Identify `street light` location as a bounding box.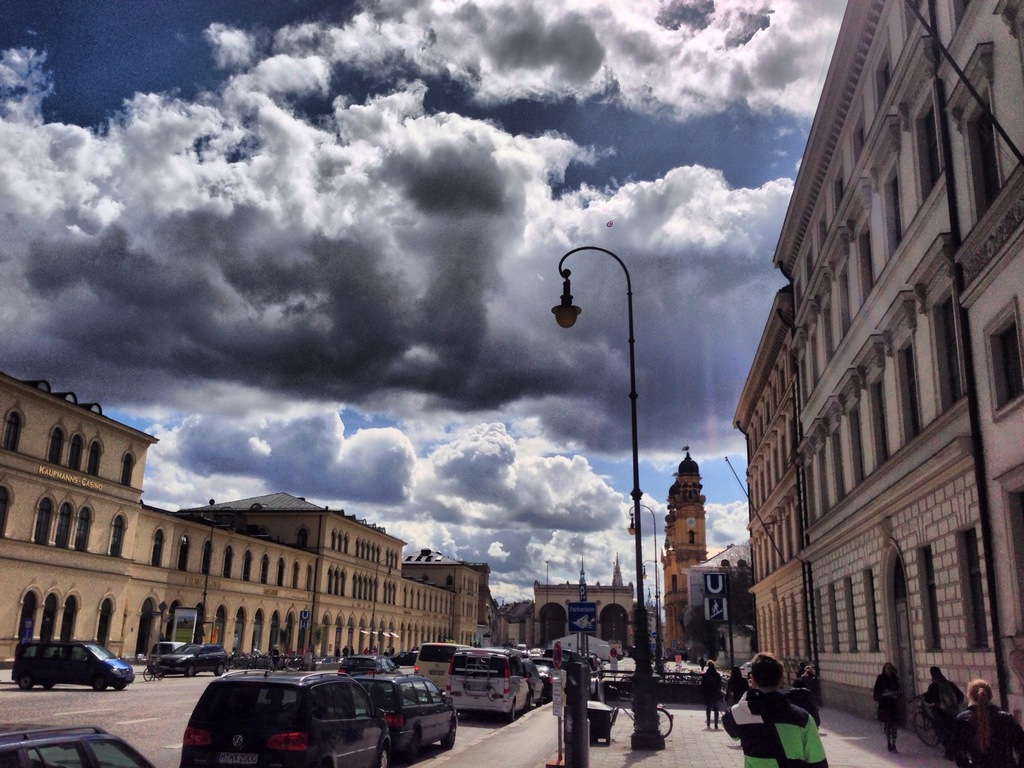
left=625, top=493, right=661, bottom=669.
